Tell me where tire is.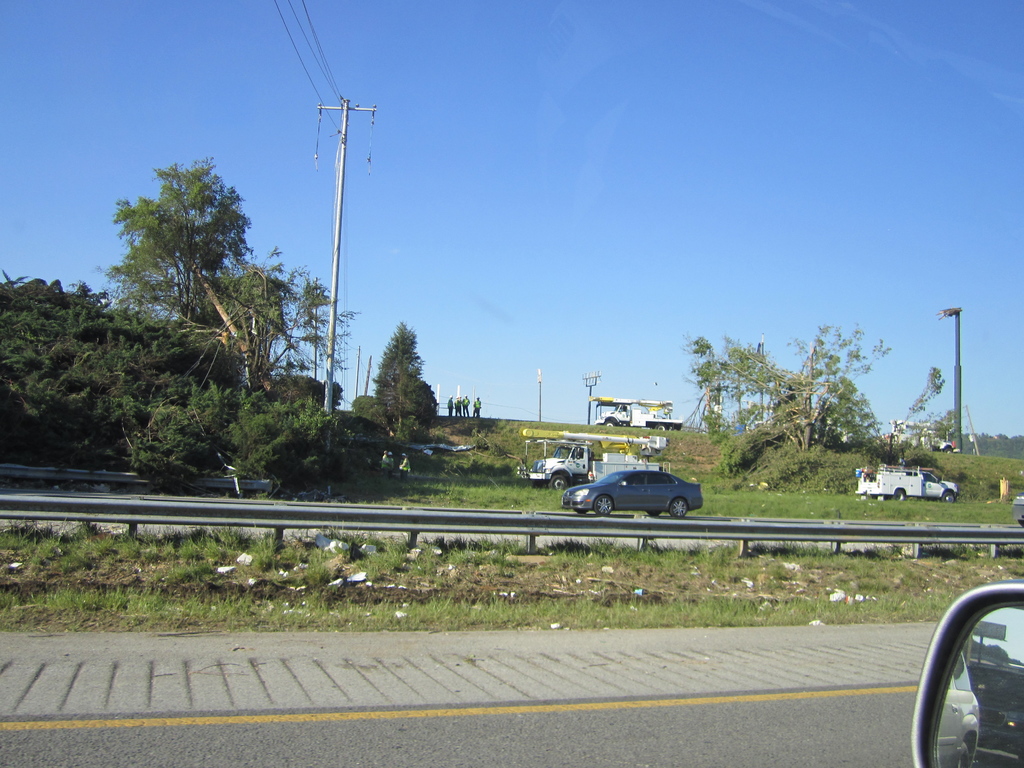
tire is at [595, 495, 612, 515].
